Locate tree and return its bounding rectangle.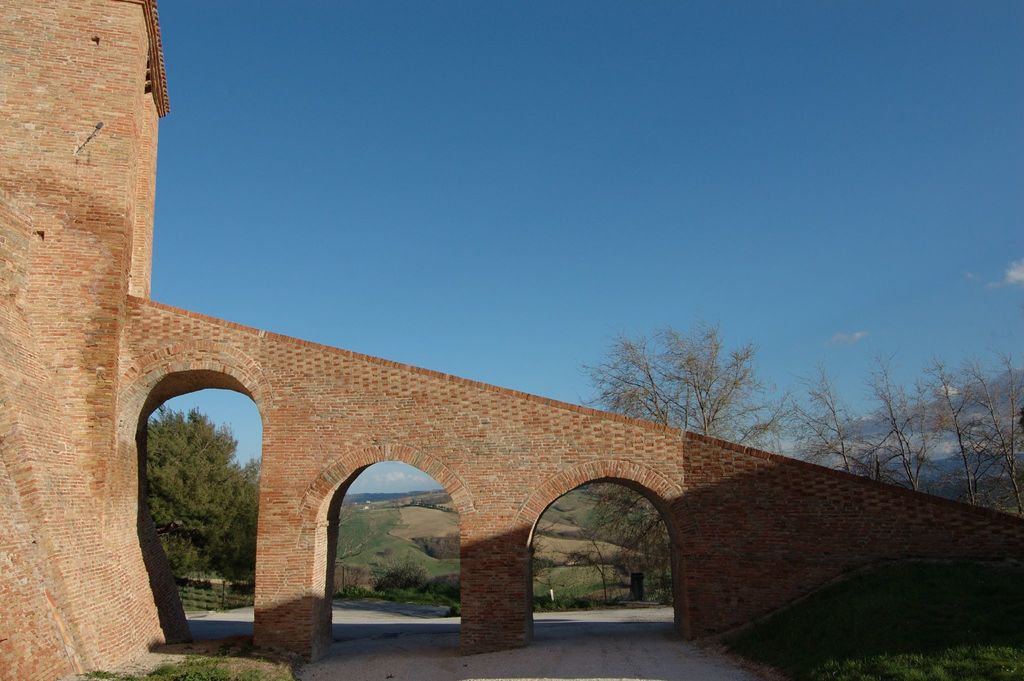
362:555:426:604.
